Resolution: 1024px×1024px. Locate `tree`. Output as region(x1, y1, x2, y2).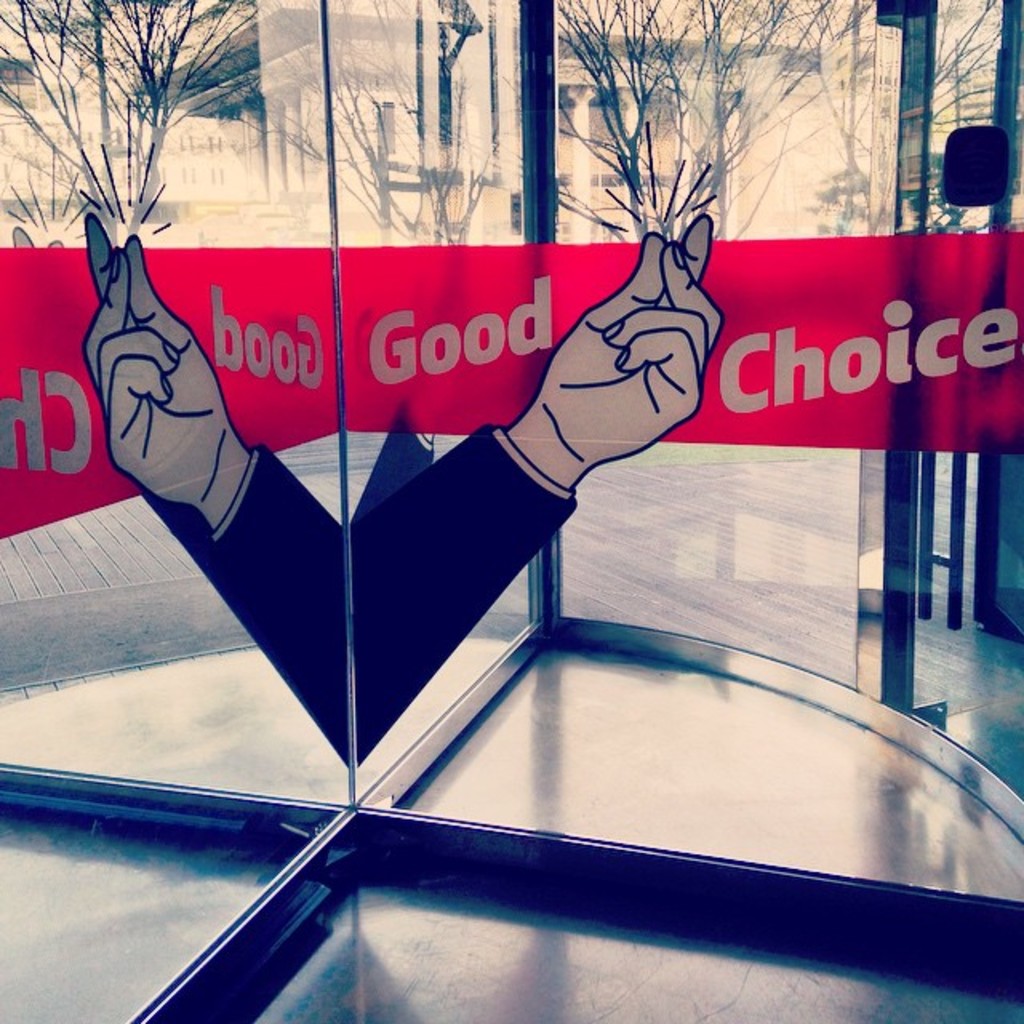
region(546, 0, 869, 254).
